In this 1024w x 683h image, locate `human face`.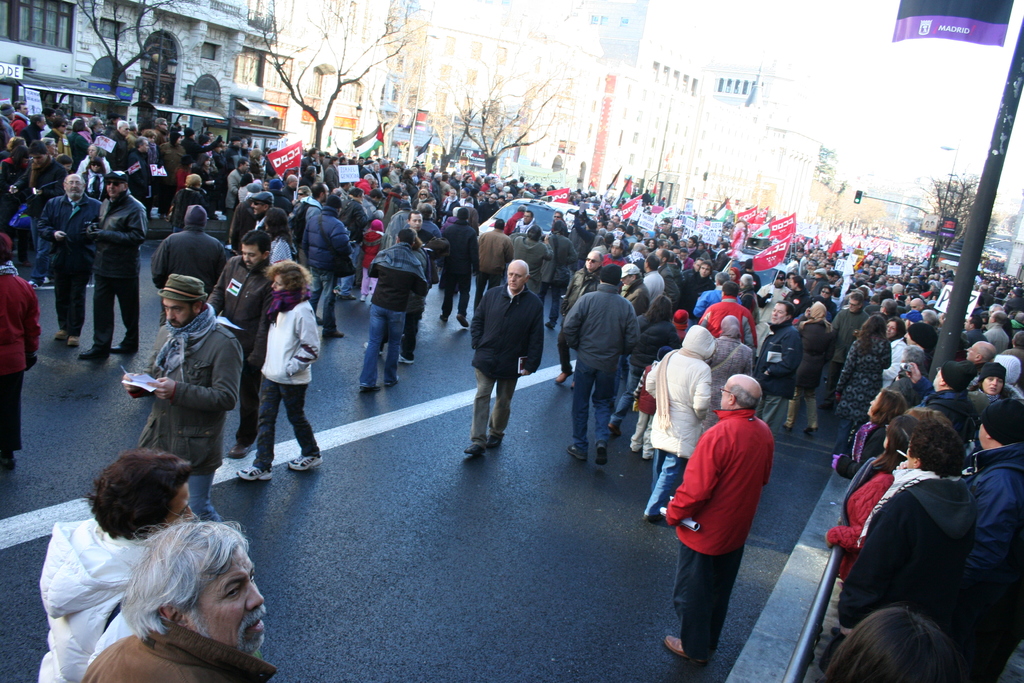
Bounding box: x1=412, y1=215, x2=424, y2=234.
